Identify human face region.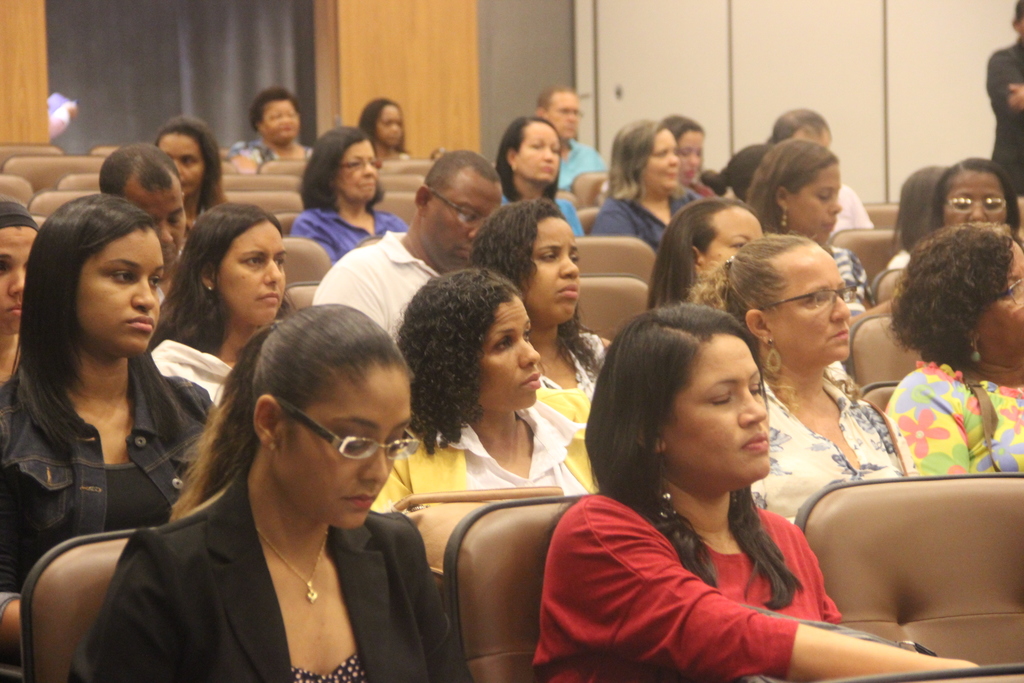
Region: bbox=(949, 177, 1008, 224).
